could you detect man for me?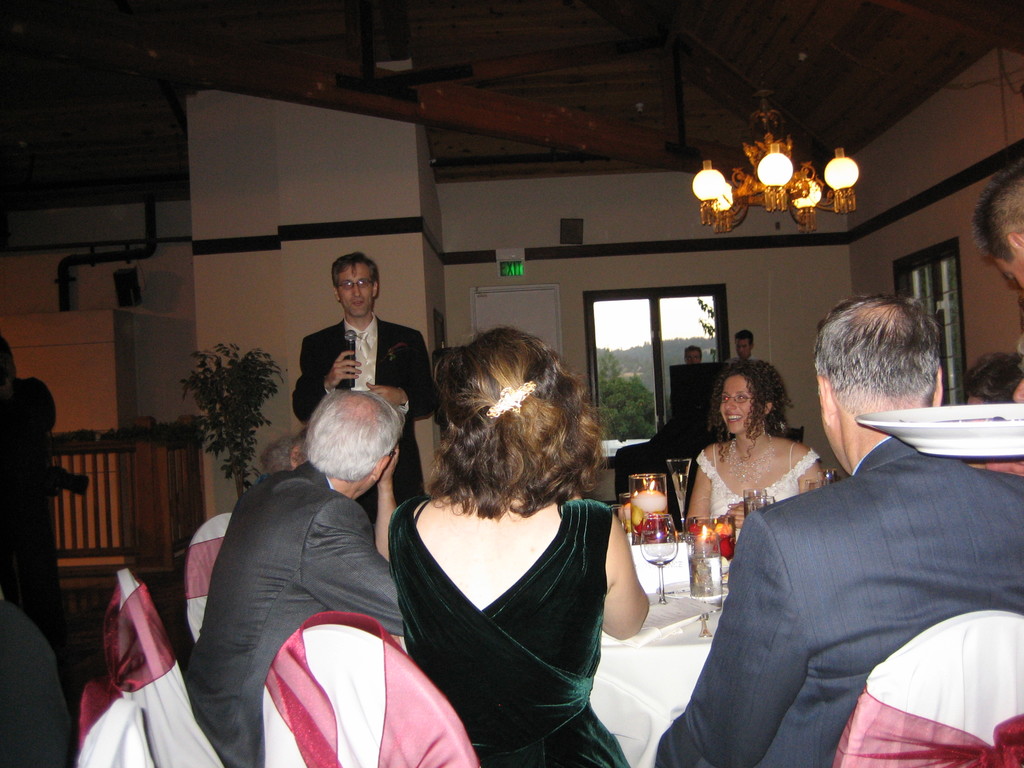
Detection result: (736, 333, 751, 360).
